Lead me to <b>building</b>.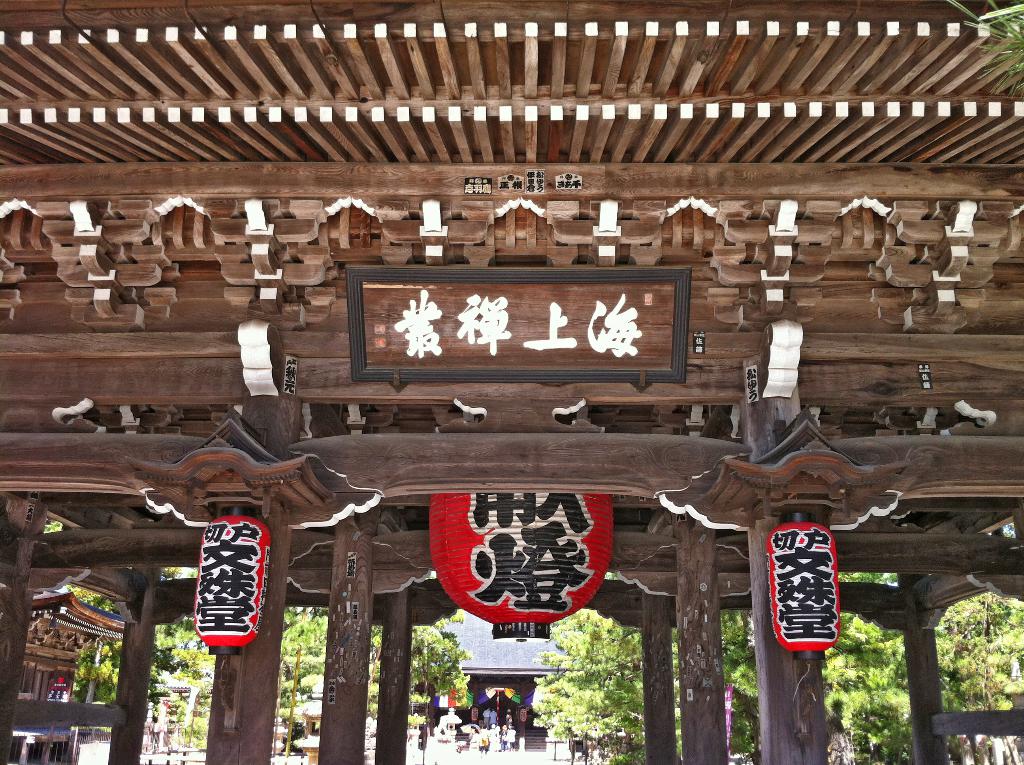
Lead to 432, 608, 594, 746.
